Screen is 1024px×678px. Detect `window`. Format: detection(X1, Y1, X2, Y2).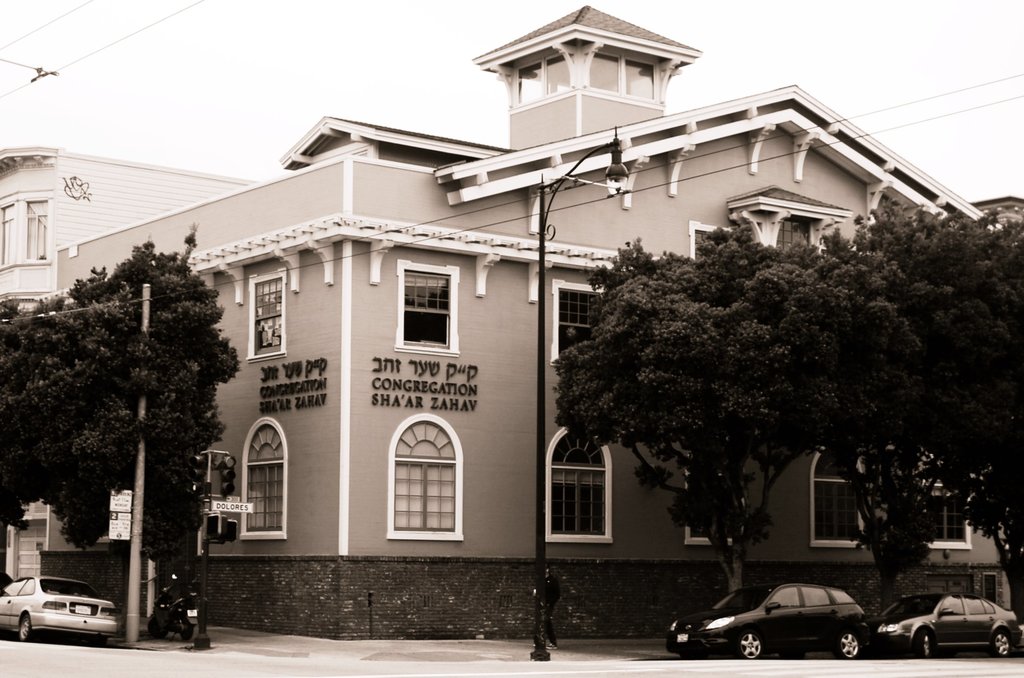
detection(586, 61, 623, 88).
